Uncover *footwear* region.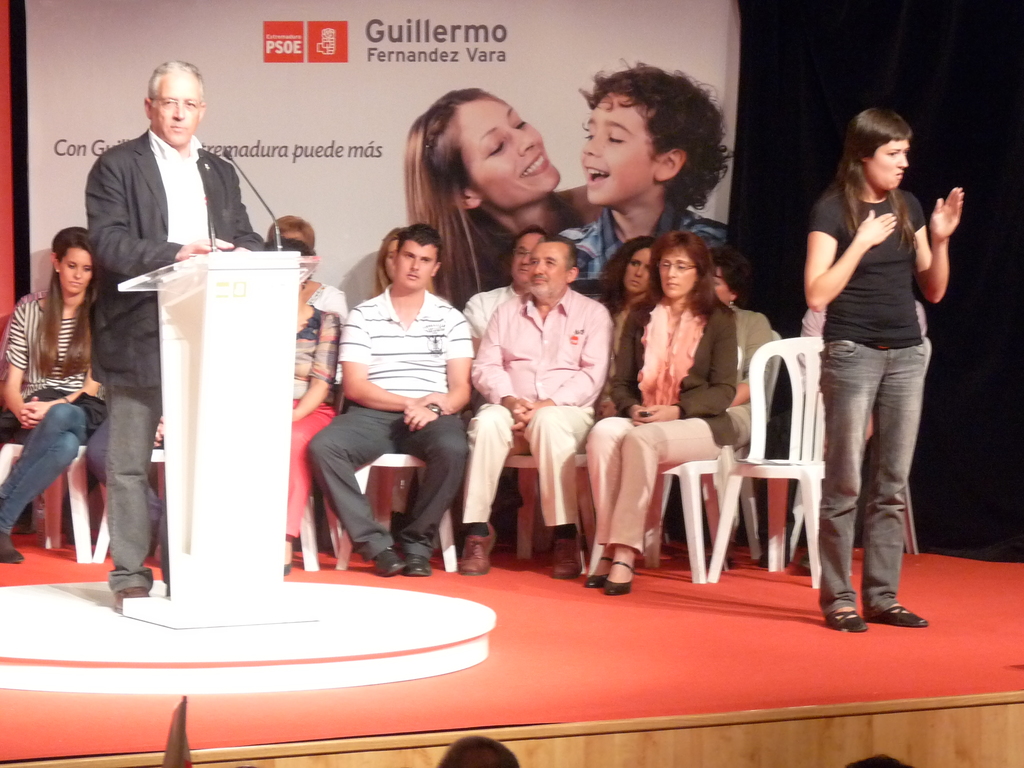
Uncovered: {"x1": 0, "y1": 529, "x2": 26, "y2": 570}.
